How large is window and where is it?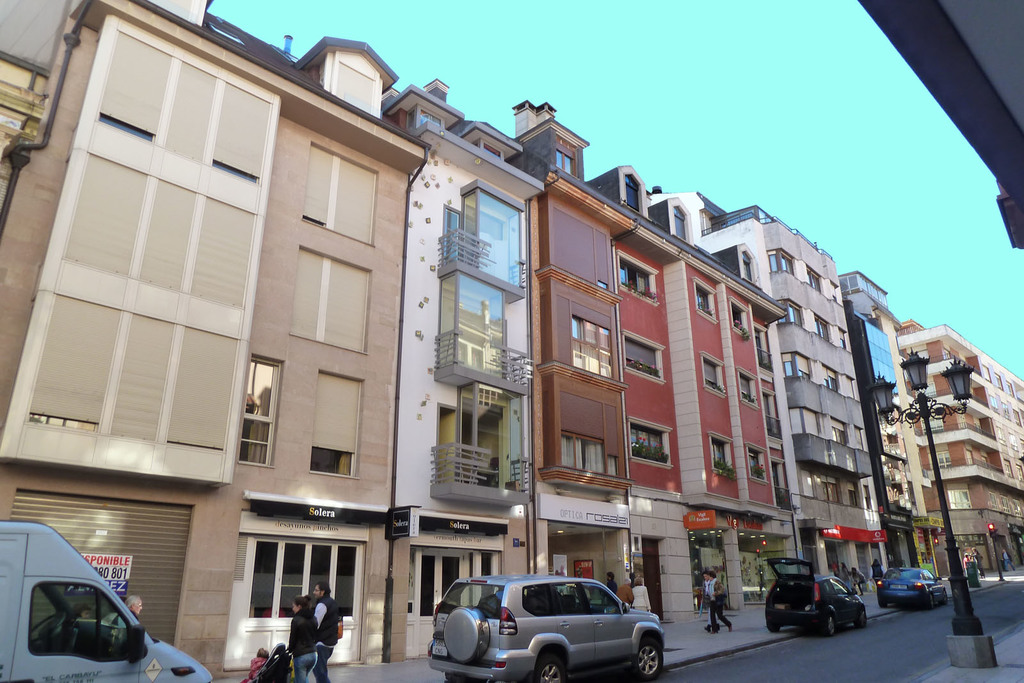
Bounding box: 710 430 740 488.
